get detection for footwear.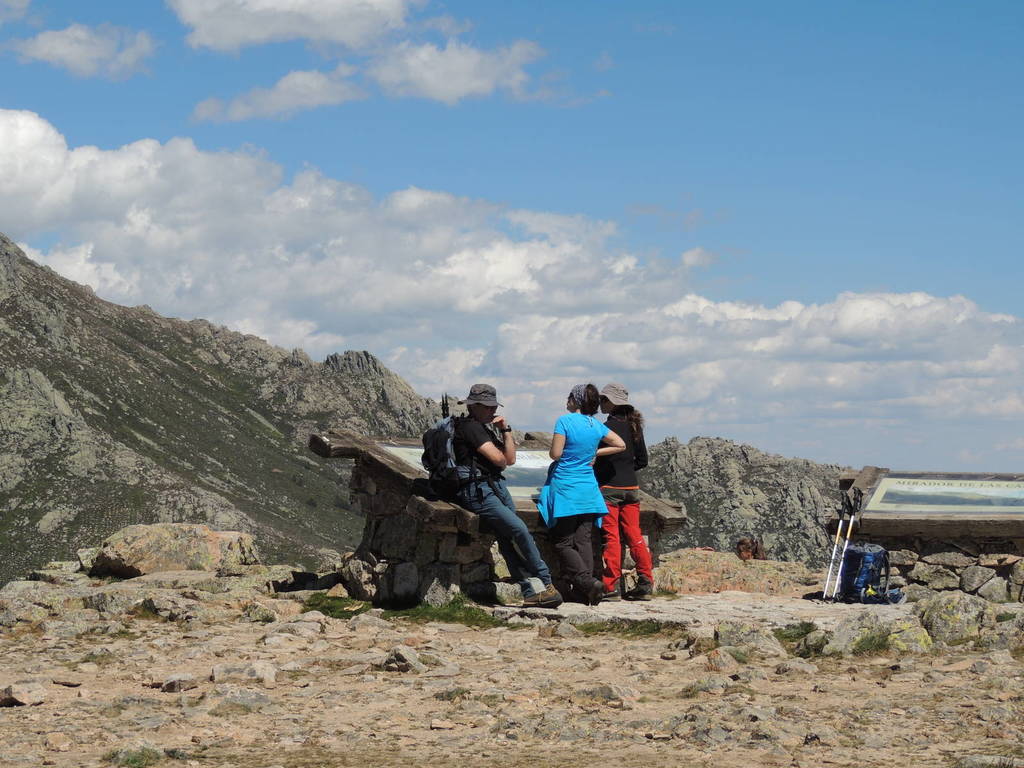
Detection: 524 584 566 607.
